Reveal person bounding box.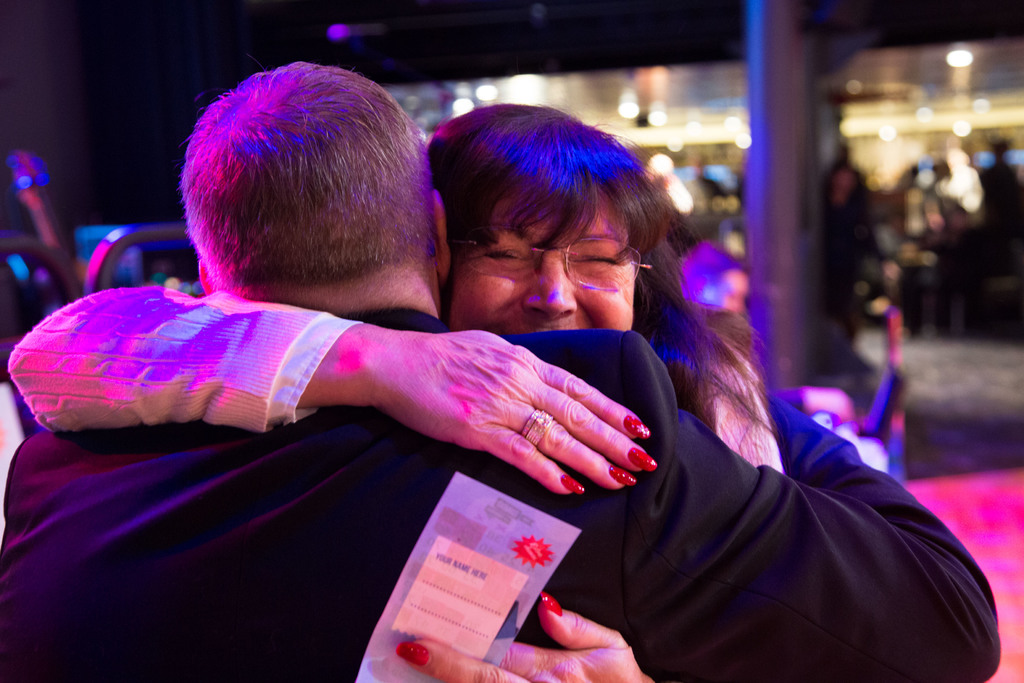
Revealed: 945, 148, 981, 335.
